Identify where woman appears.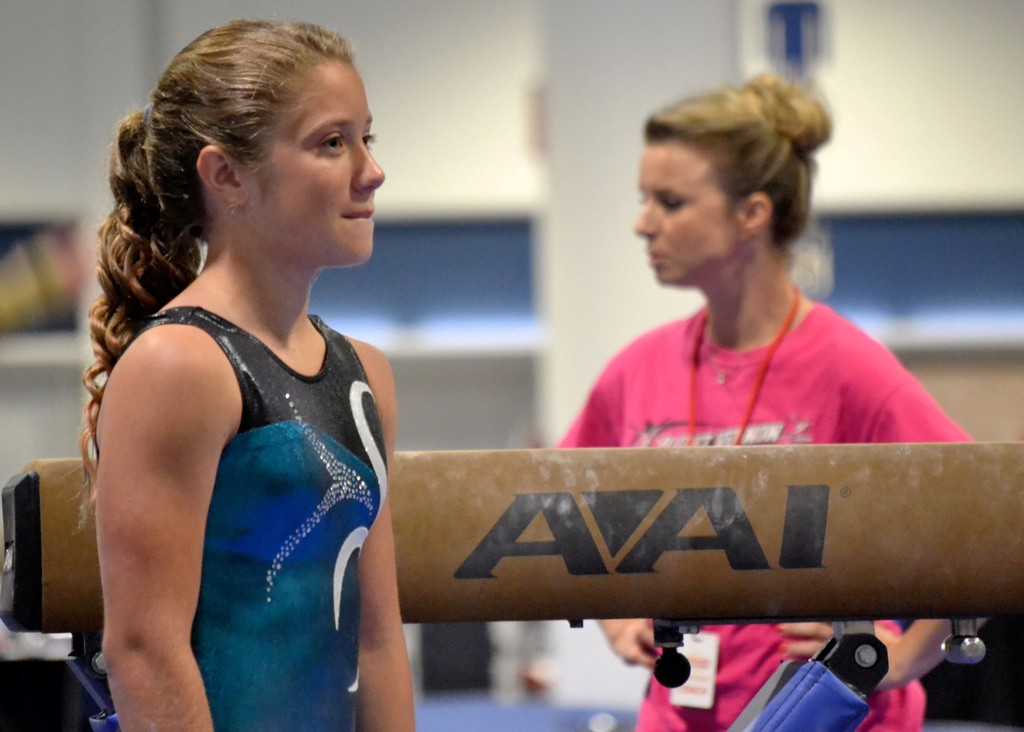
Appears at [left=56, top=33, right=458, bottom=724].
